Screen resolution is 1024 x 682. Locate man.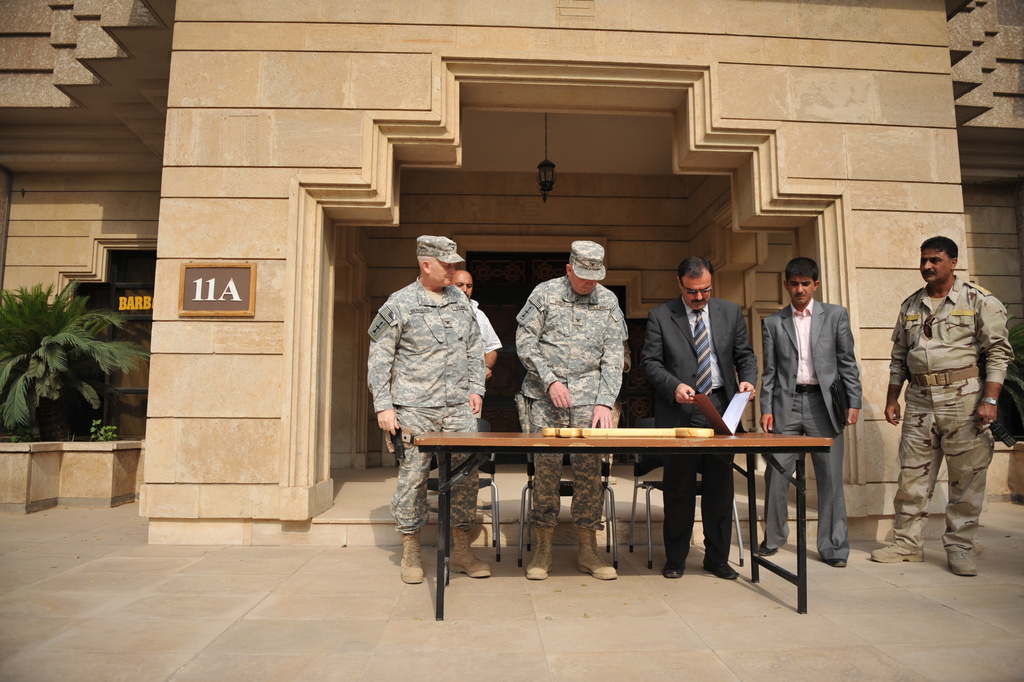
751/258/863/570.
